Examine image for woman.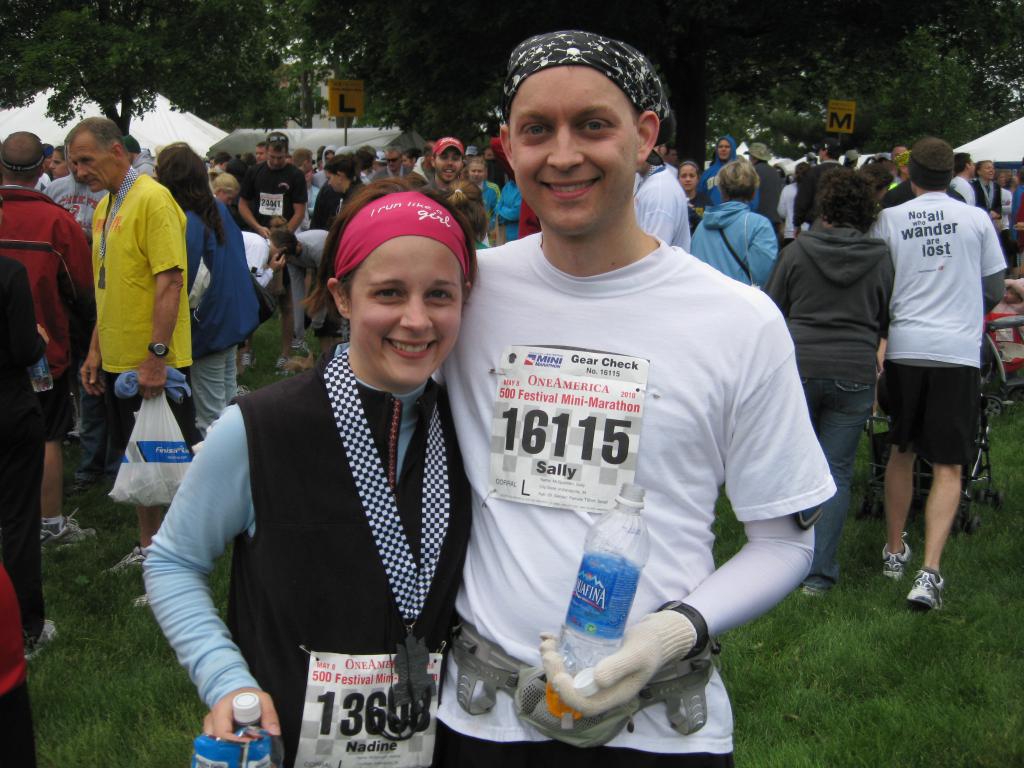
Examination result: {"x1": 323, "y1": 150, "x2": 364, "y2": 230}.
